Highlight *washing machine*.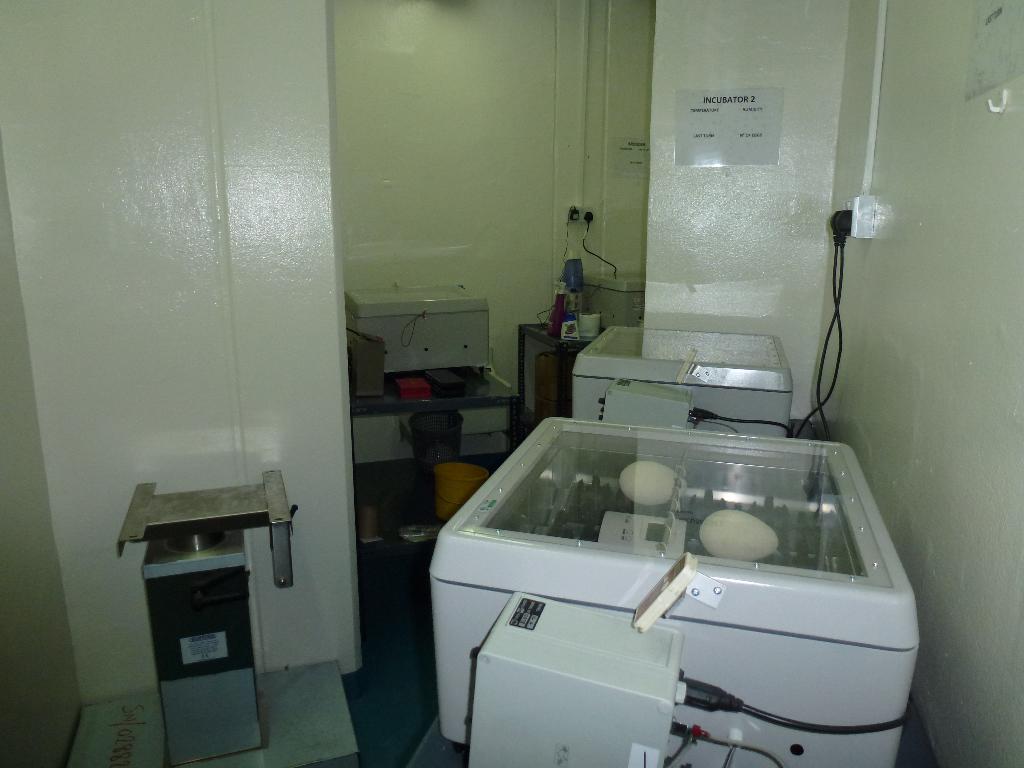
Highlighted region: (left=449, top=418, right=938, bottom=742).
